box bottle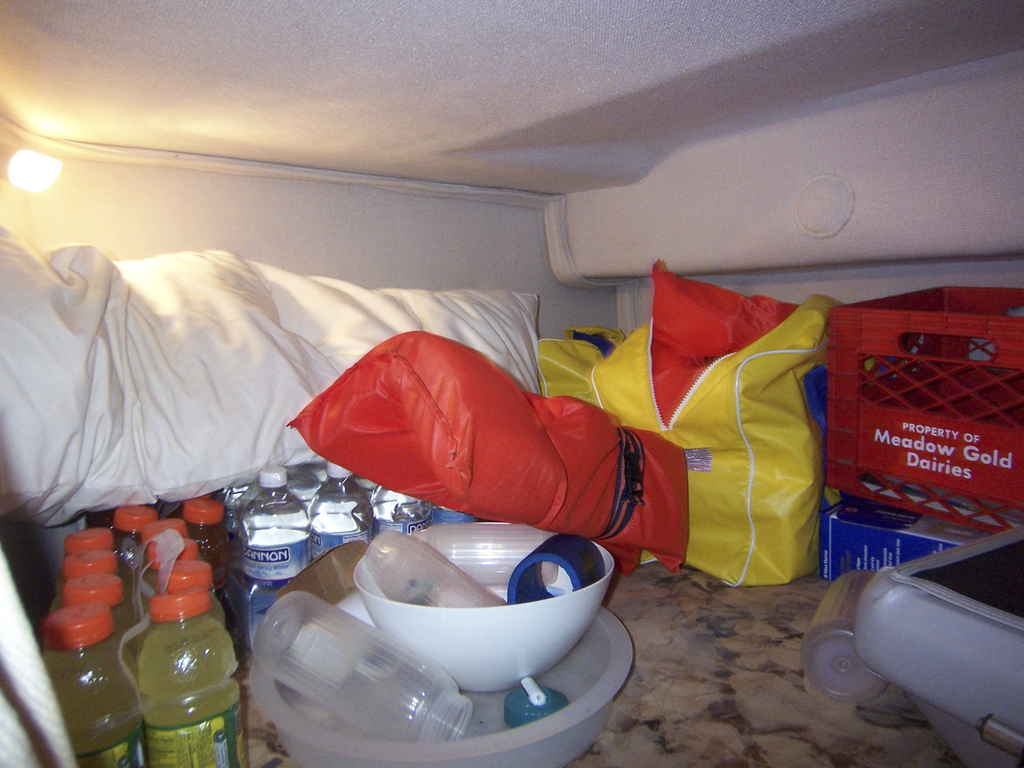
BBox(131, 560, 234, 618)
